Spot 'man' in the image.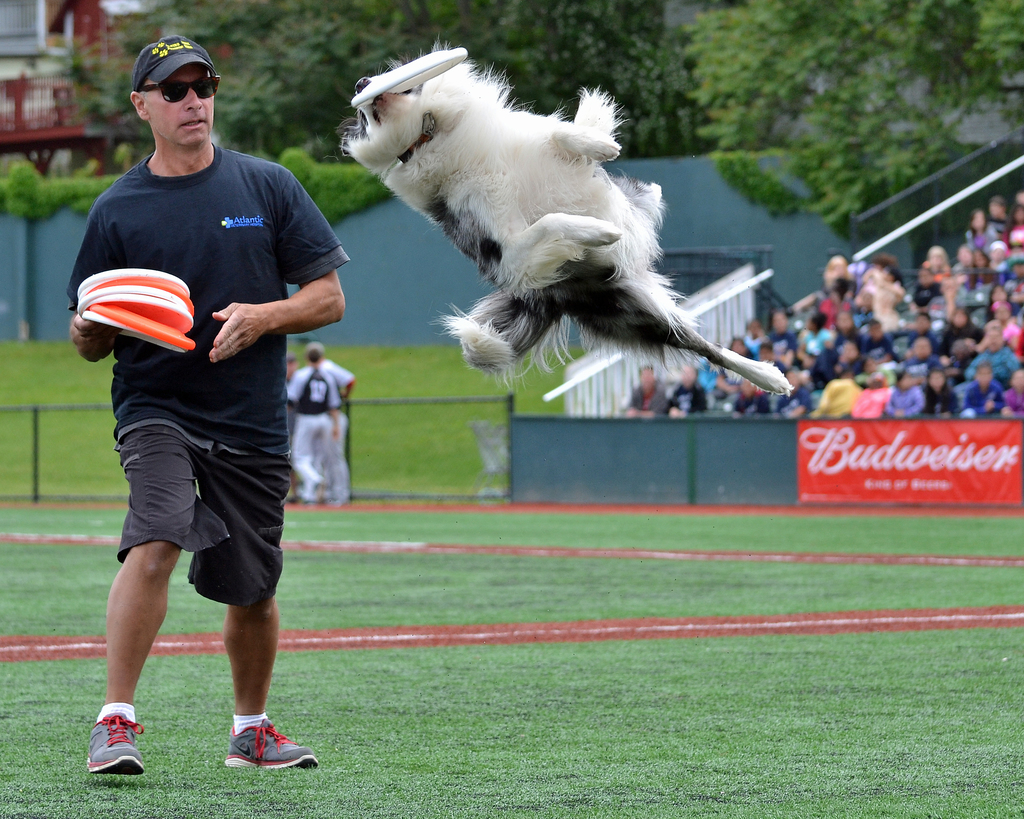
'man' found at l=42, t=39, r=349, b=804.
